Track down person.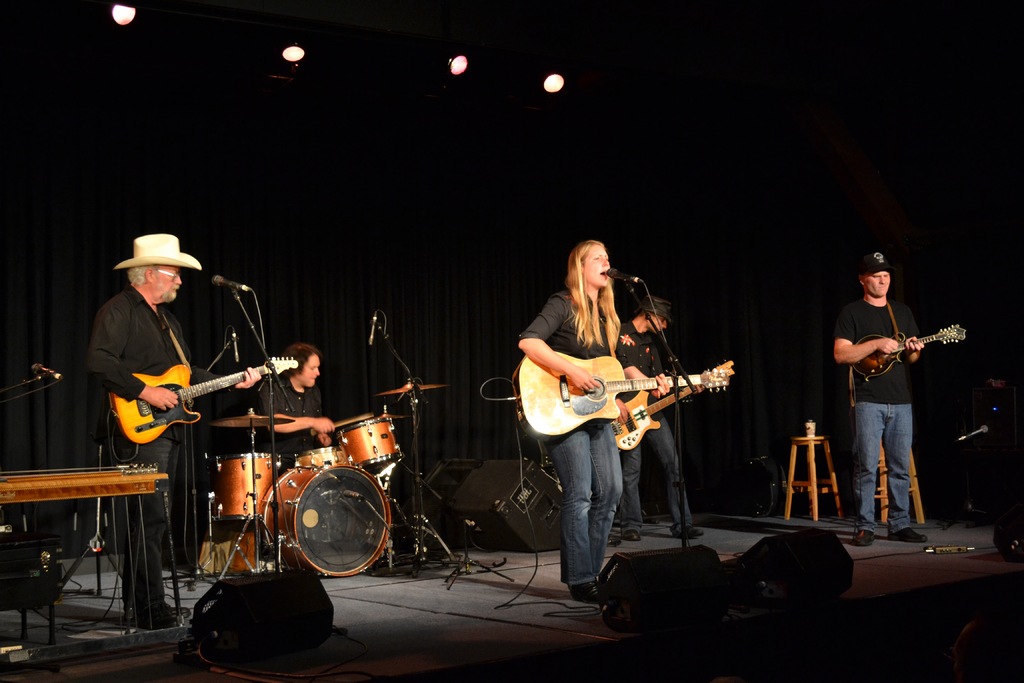
Tracked to x1=829, y1=247, x2=927, y2=551.
